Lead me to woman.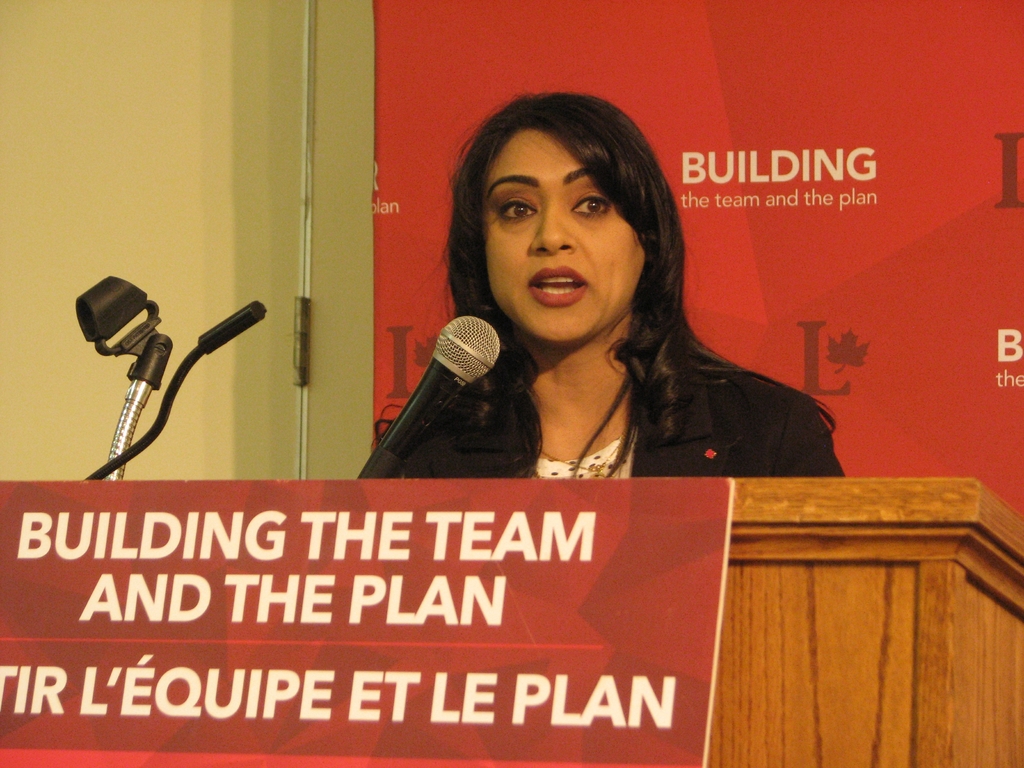
Lead to <bbox>356, 98, 849, 508</bbox>.
